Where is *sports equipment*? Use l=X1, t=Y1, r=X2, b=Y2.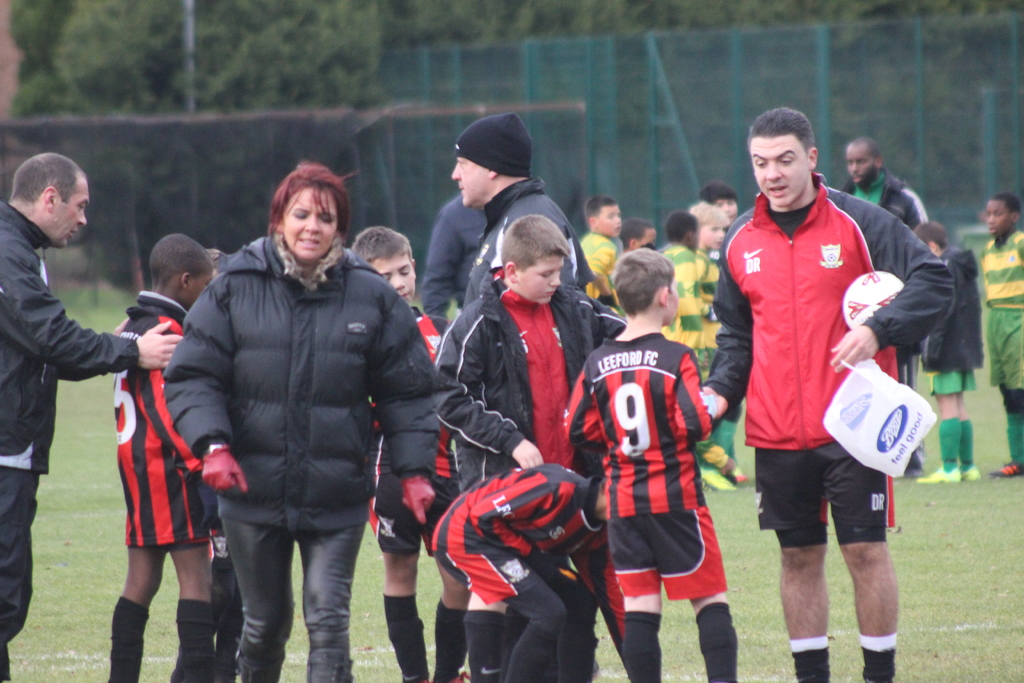
l=842, t=270, r=906, b=332.
